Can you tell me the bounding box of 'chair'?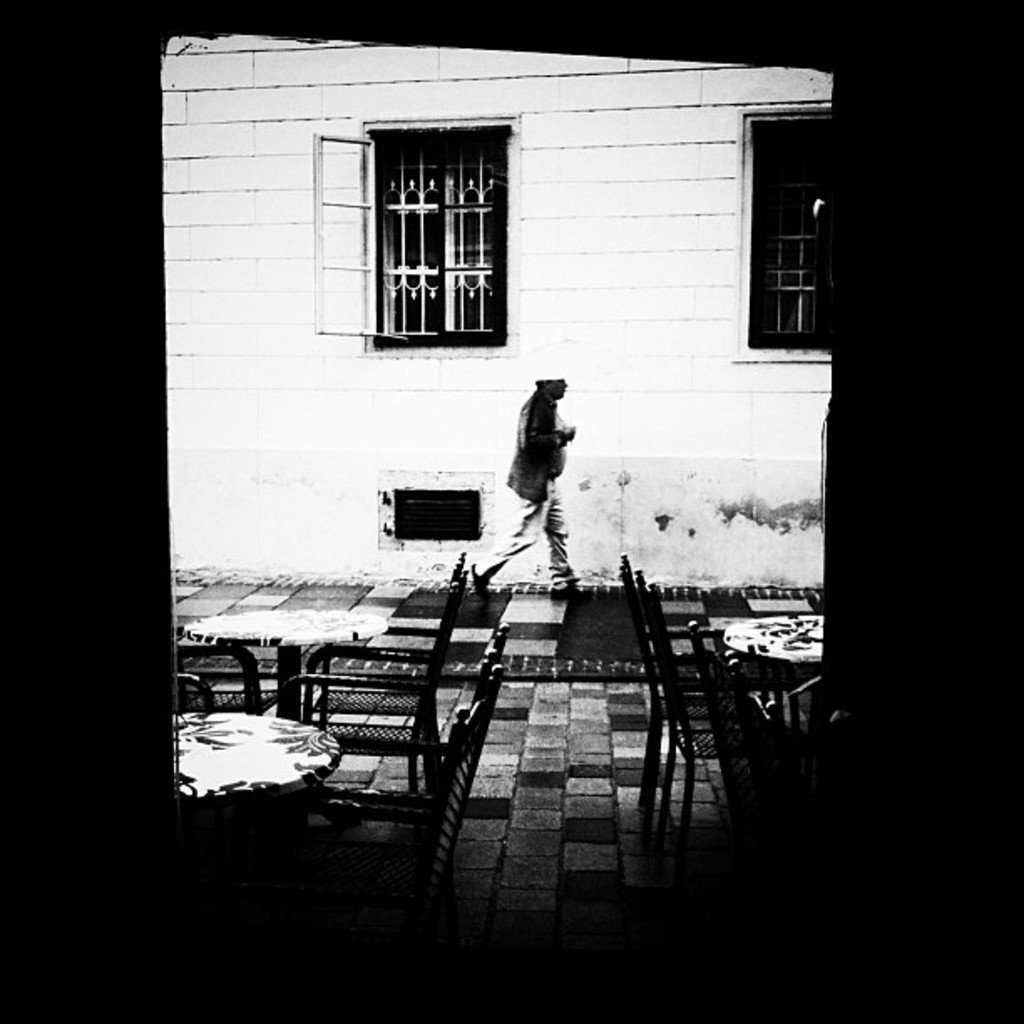
<region>167, 643, 283, 714</region>.
